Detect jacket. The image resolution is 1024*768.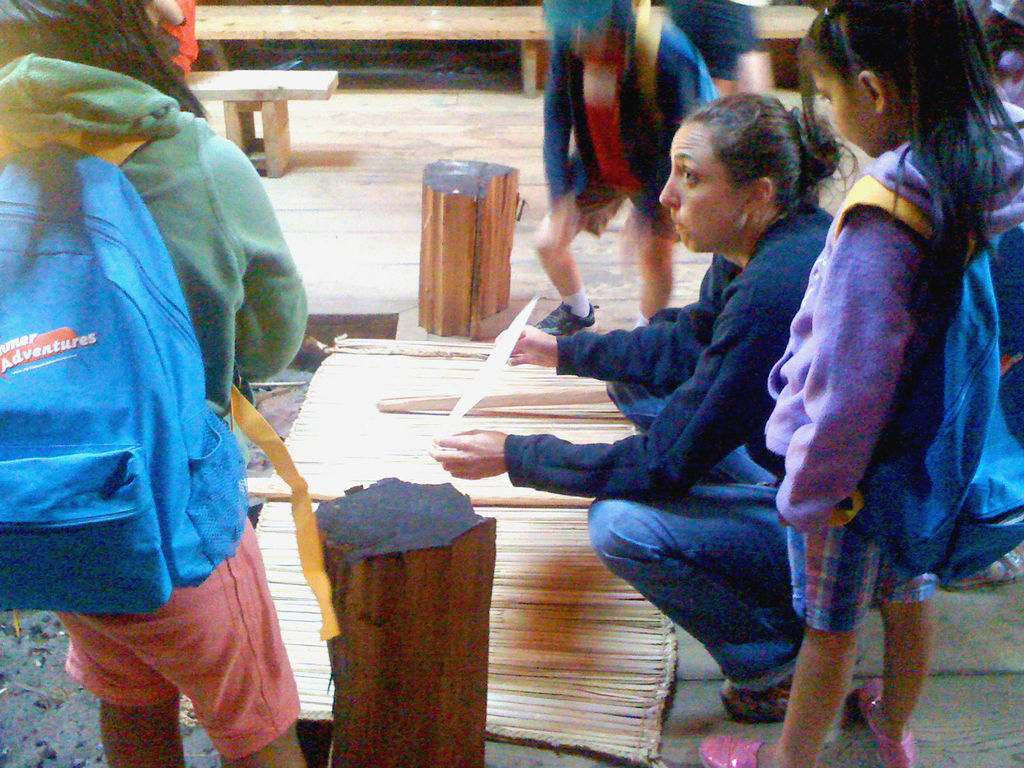
0,54,314,417.
